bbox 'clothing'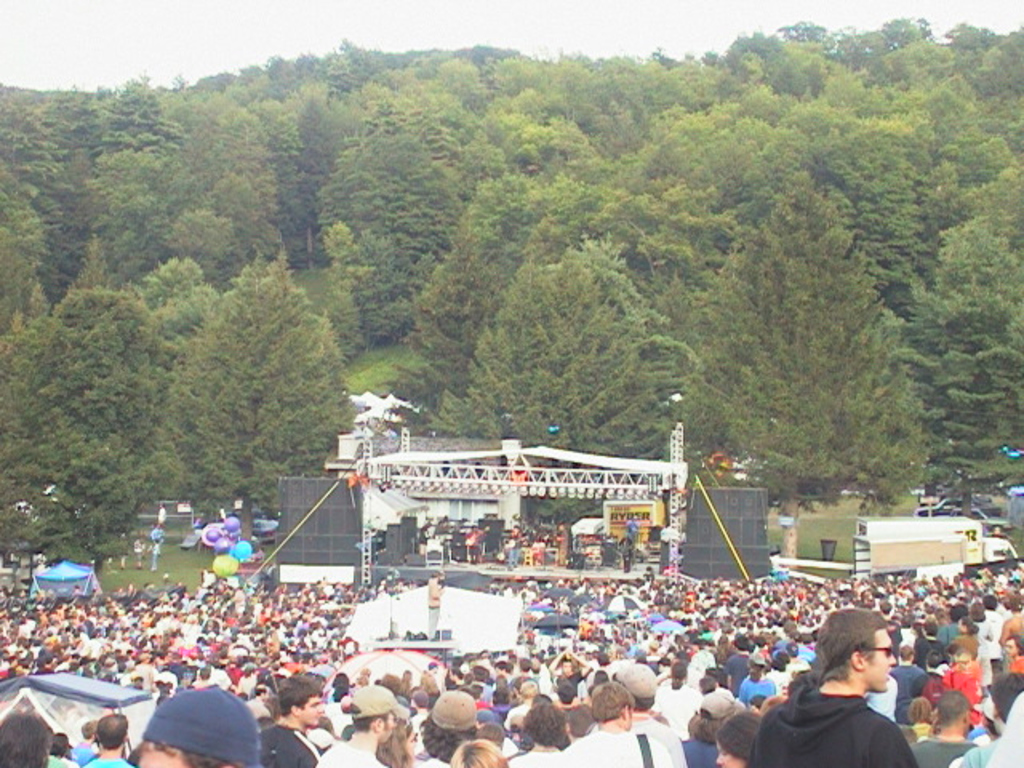
<region>150, 499, 170, 531</region>
